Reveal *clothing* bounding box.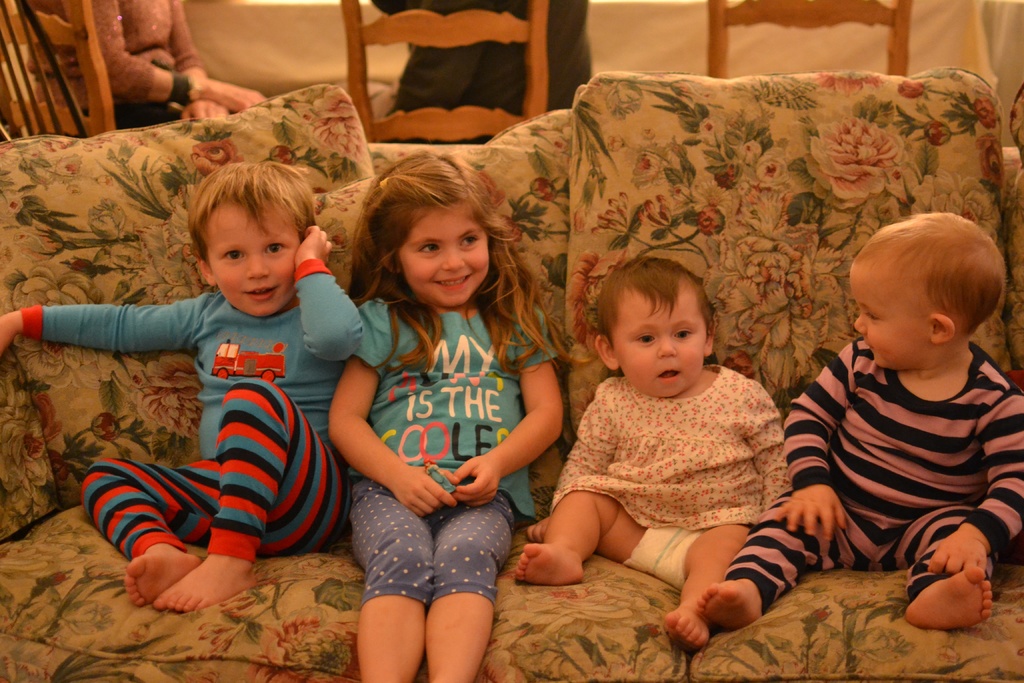
Revealed: locate(389, 0, 605, 150).
